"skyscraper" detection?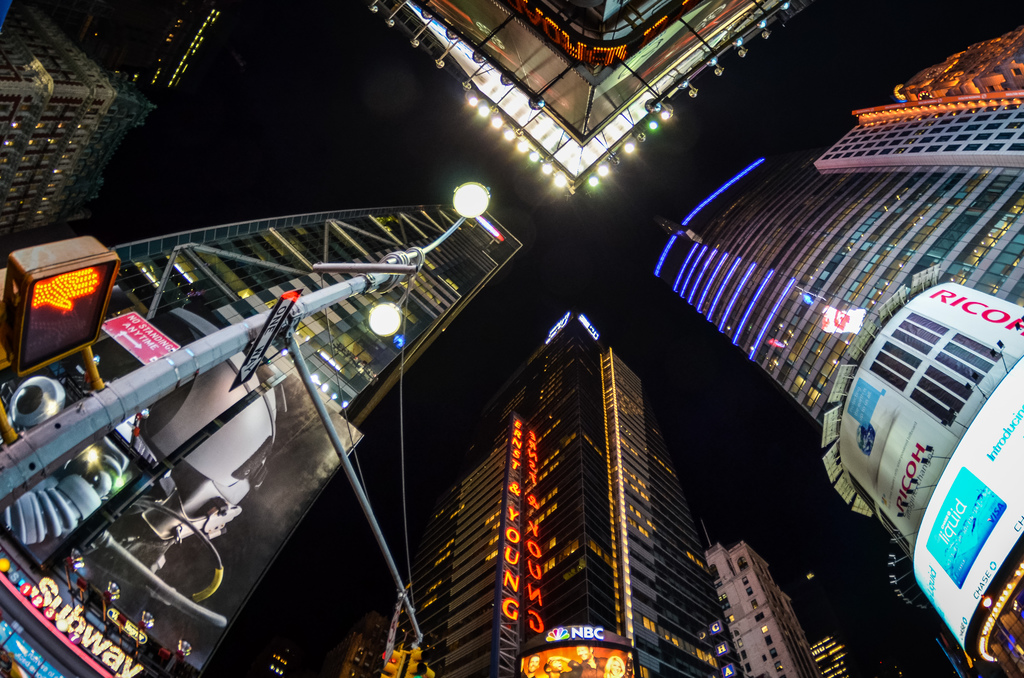
select_region(412, 267, 700, 677)
